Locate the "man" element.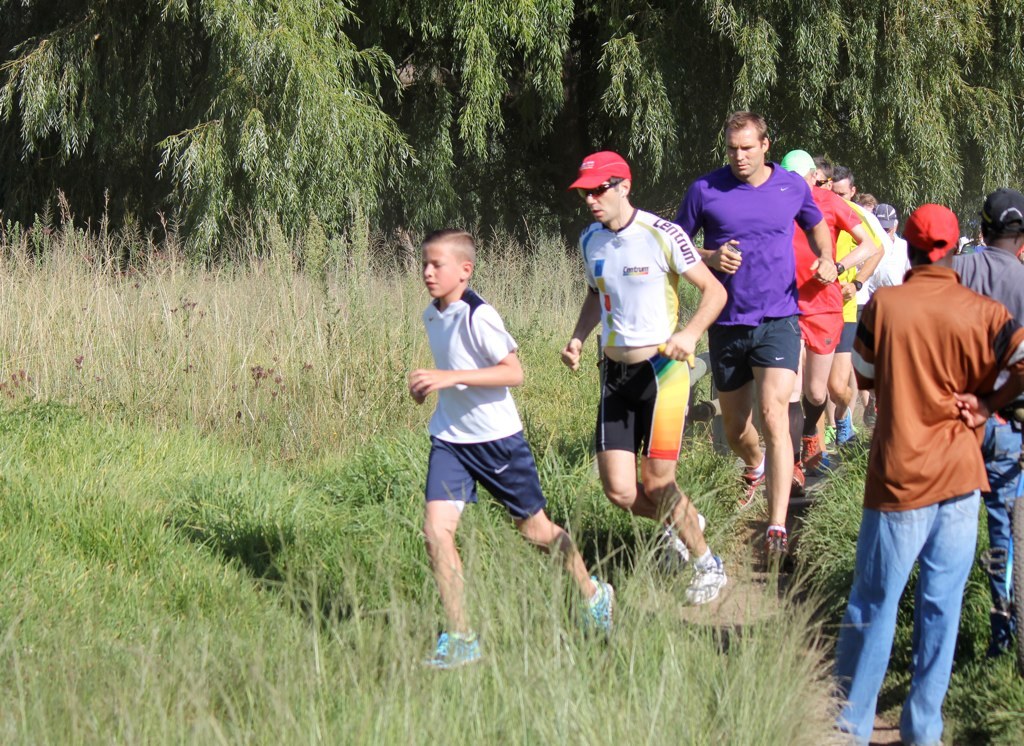
Element bbox: l=827, t=168, r=887, b=451.
